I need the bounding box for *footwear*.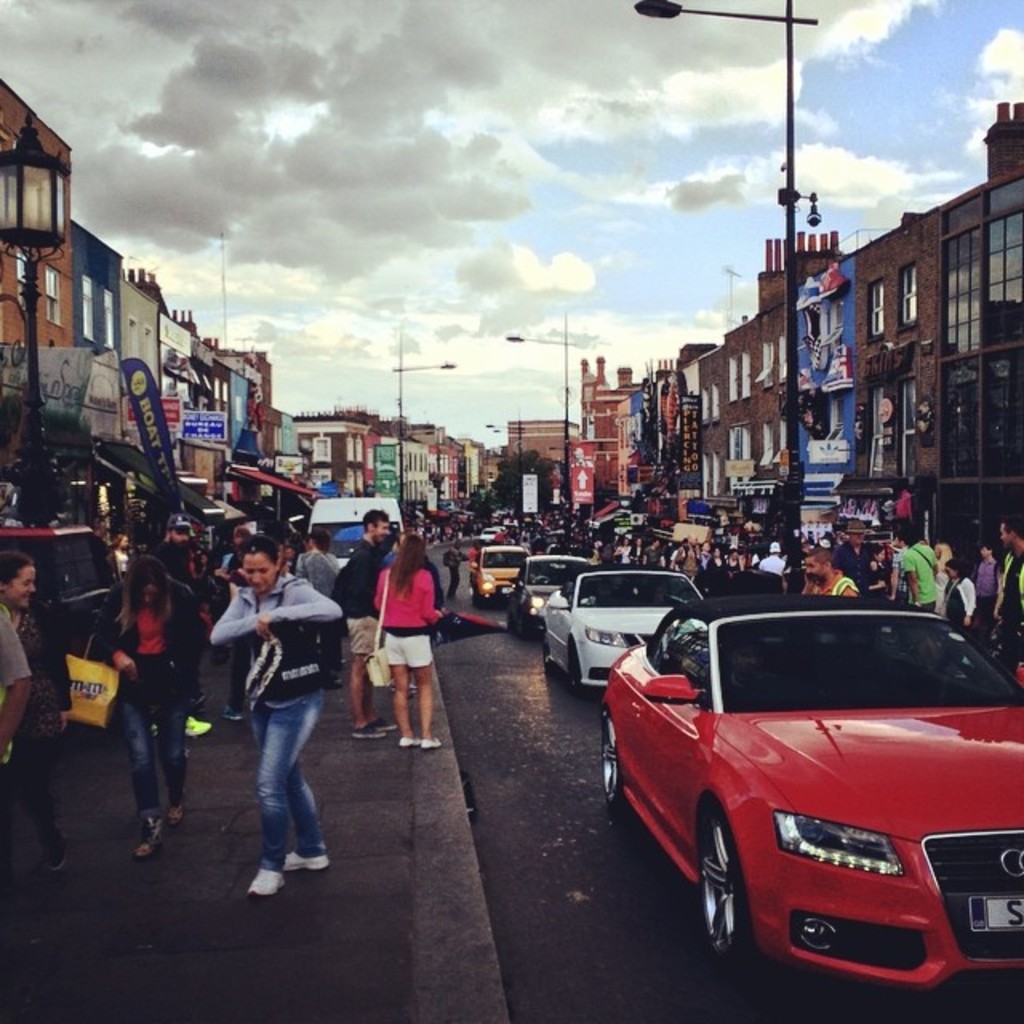
Here it is: (128, 808, 166, 861).
